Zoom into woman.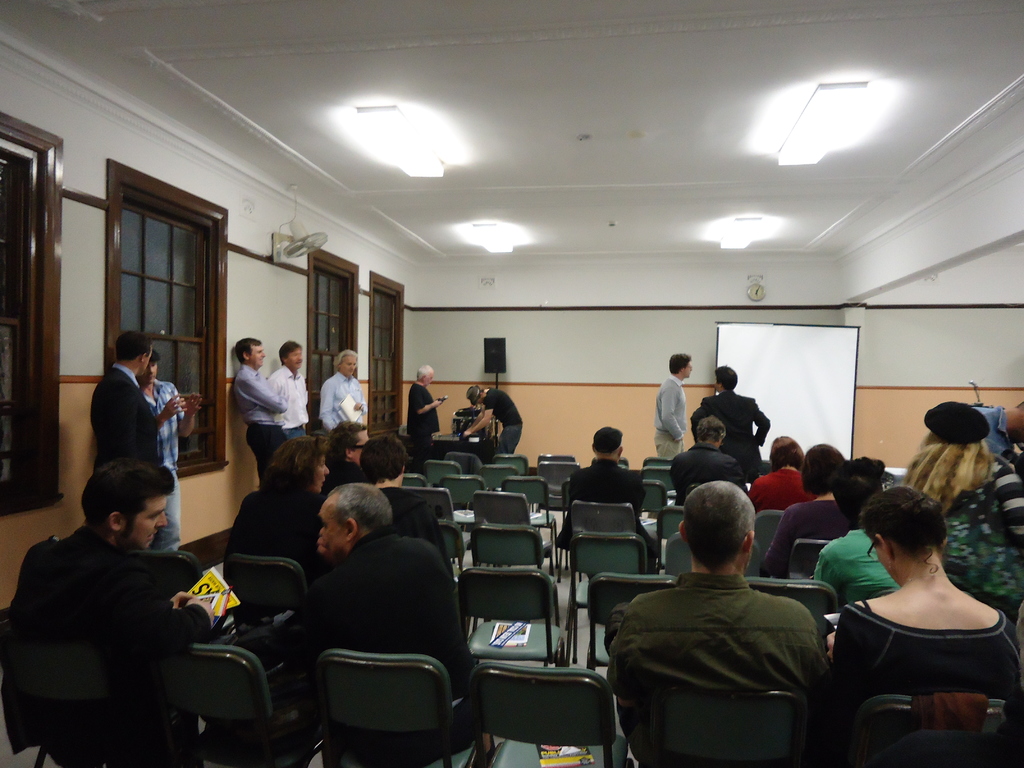
Zoom target: x1=903 y1=400 x2=1023 y2=622.
